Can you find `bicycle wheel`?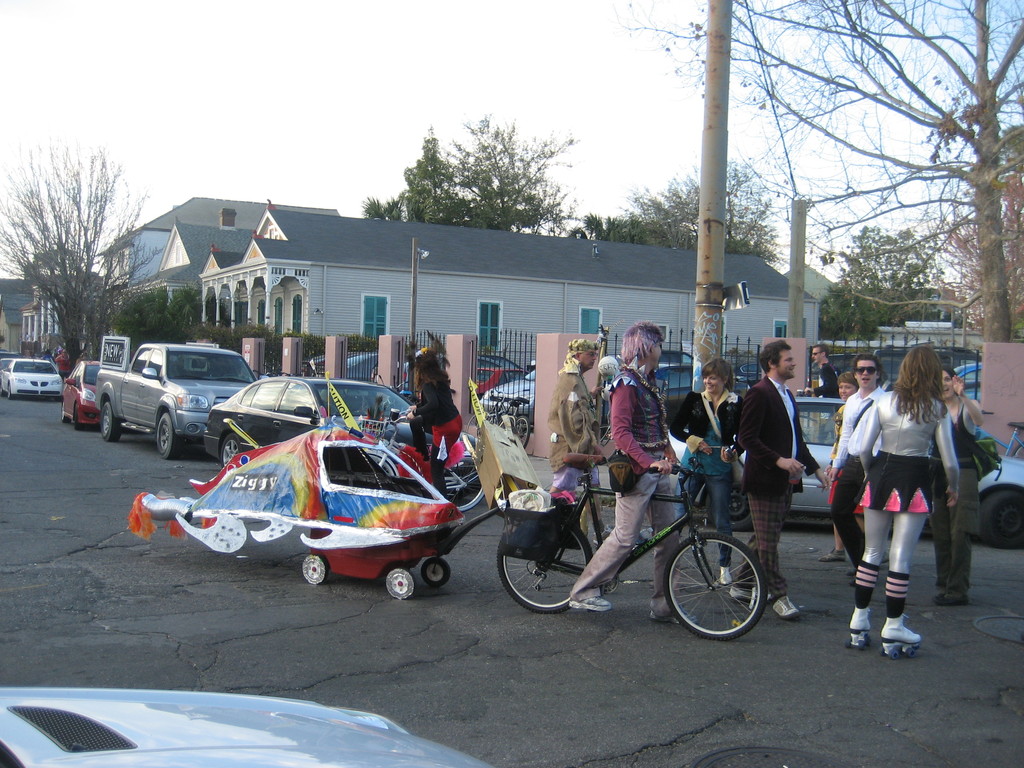
Yes, bounding box: pyautogui.locateOnScreen(499, 512, 592, 617).
